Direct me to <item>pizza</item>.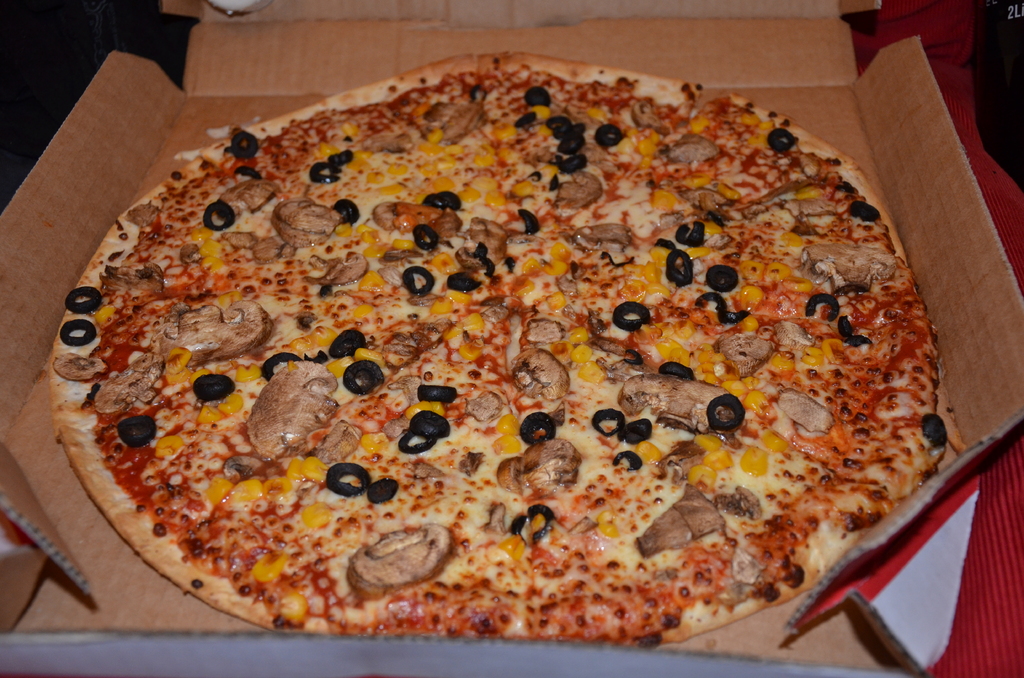
Direction: bbox=[51, 51, 950, 647].
